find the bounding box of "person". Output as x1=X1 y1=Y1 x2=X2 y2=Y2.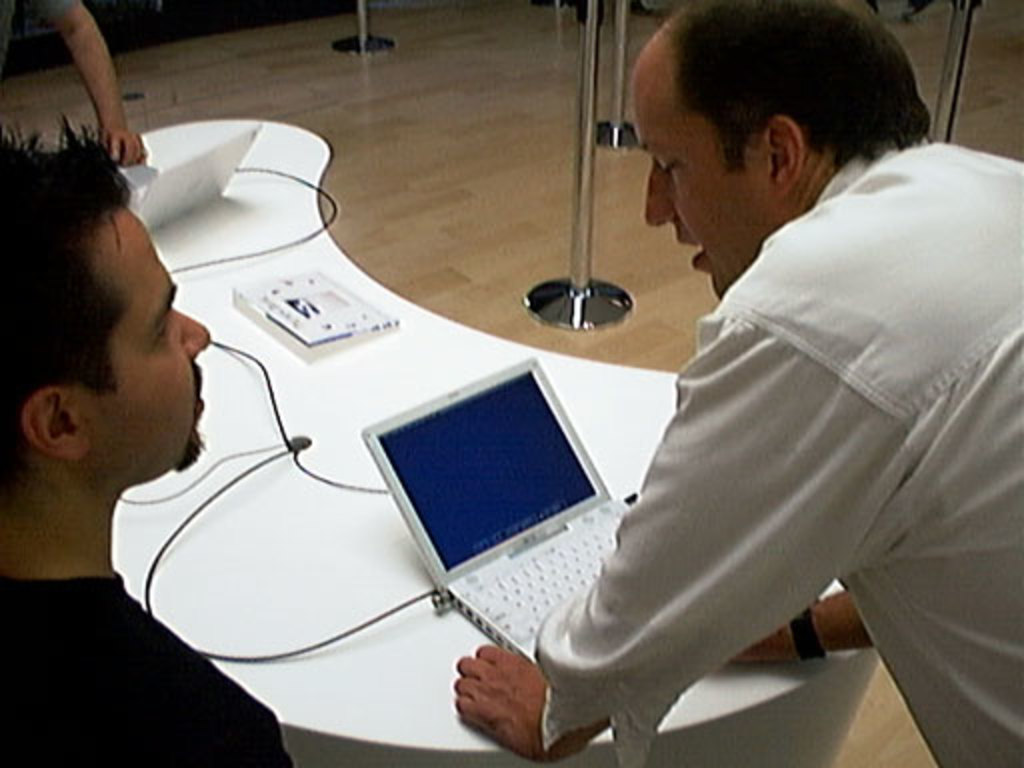
x1=0 y1=112 x2=294 y2=766.
